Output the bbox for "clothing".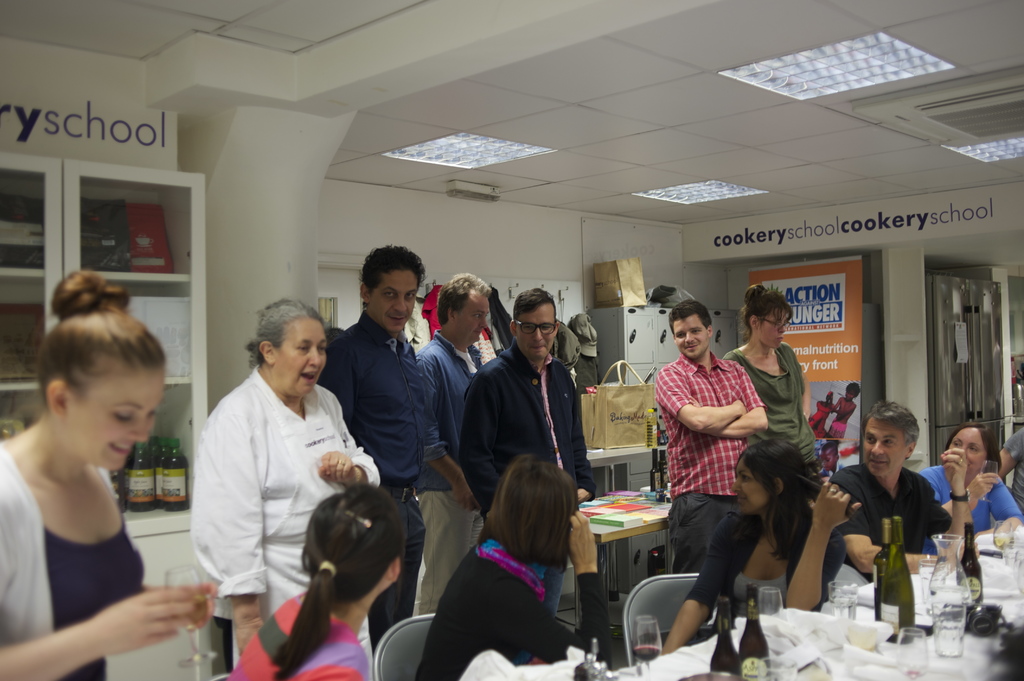
(left=916, top=465, right=1019, bottom=554).
